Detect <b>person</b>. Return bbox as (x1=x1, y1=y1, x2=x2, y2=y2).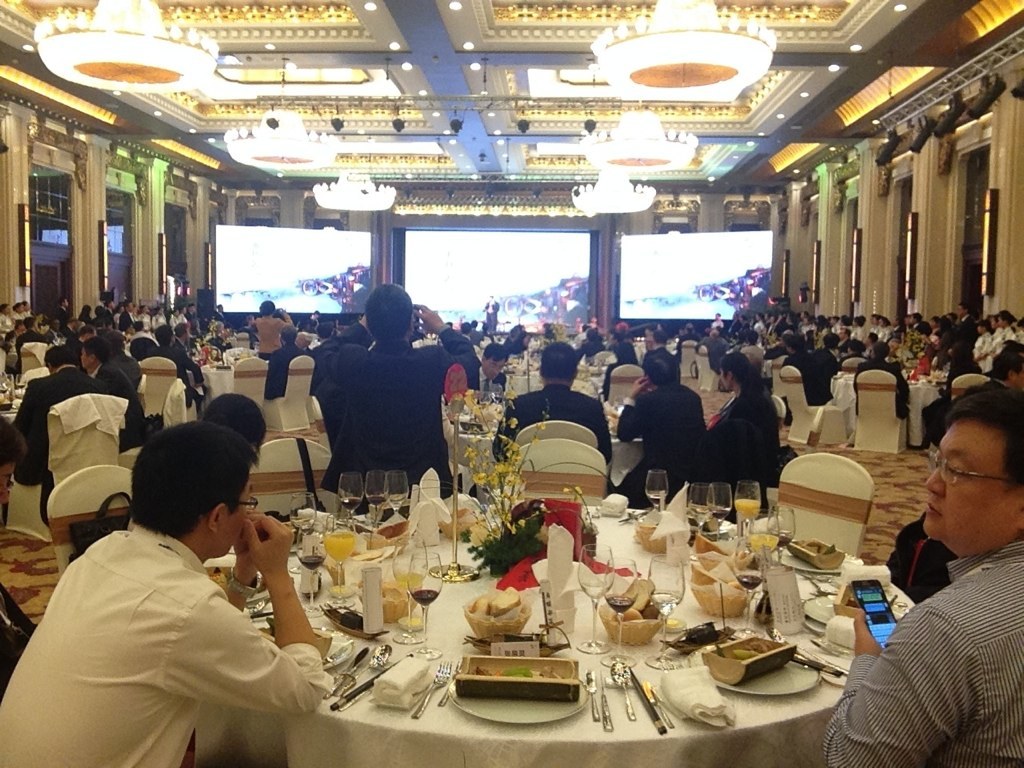
(x1=24, y1=308, x2=40, y2=319).
